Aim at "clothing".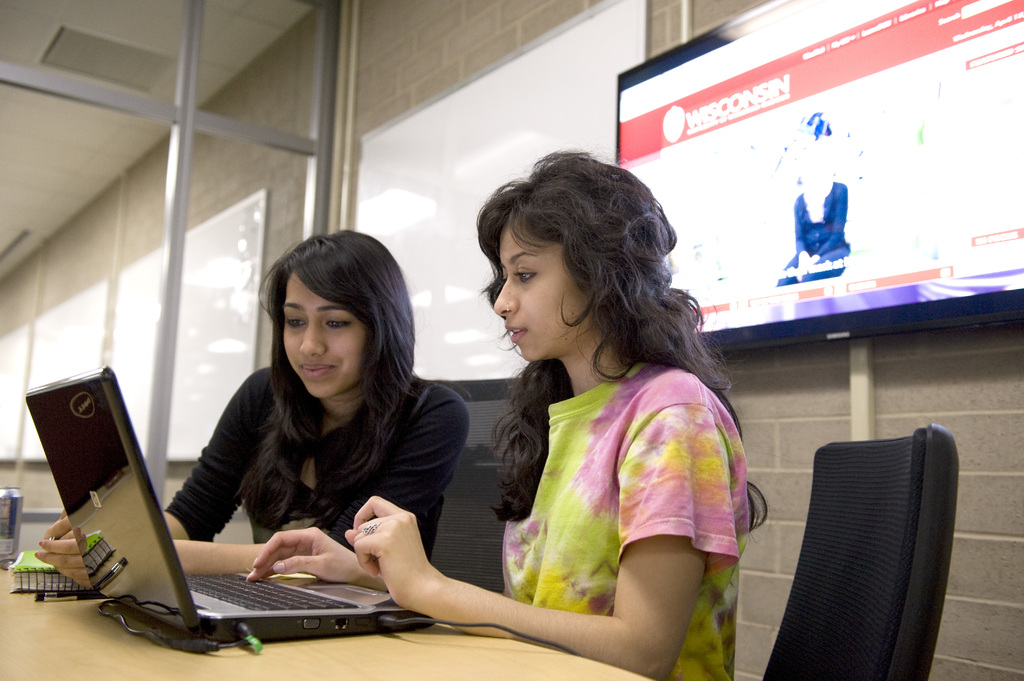
Aimed at pyautogui.locateOnScreen(451, 294, 750, 643).
